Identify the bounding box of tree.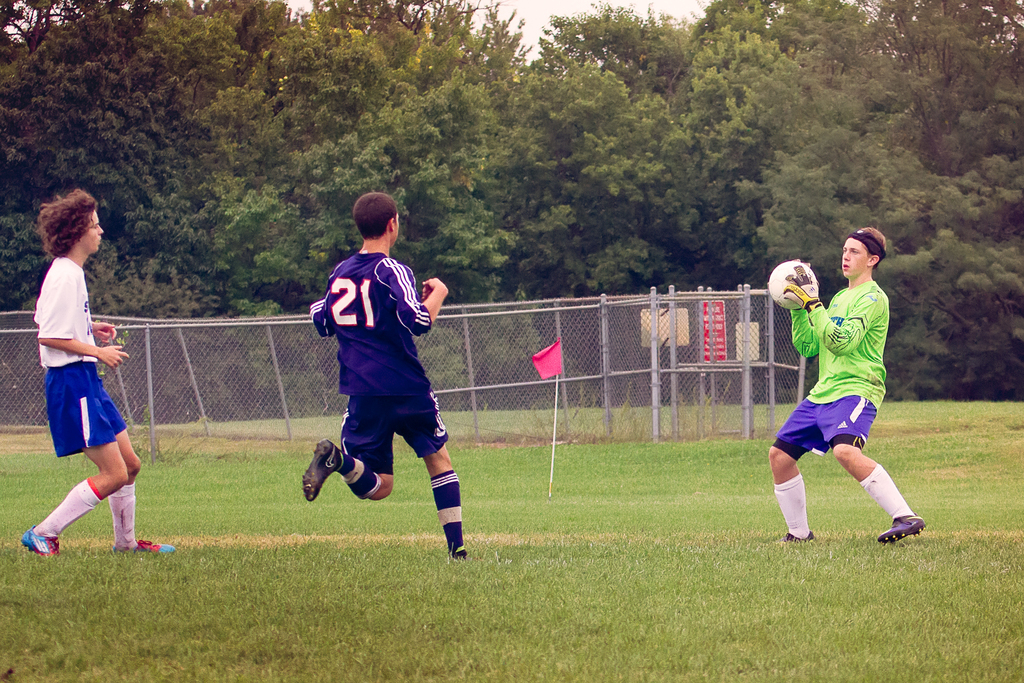
region(200, 0, 524, 317).
